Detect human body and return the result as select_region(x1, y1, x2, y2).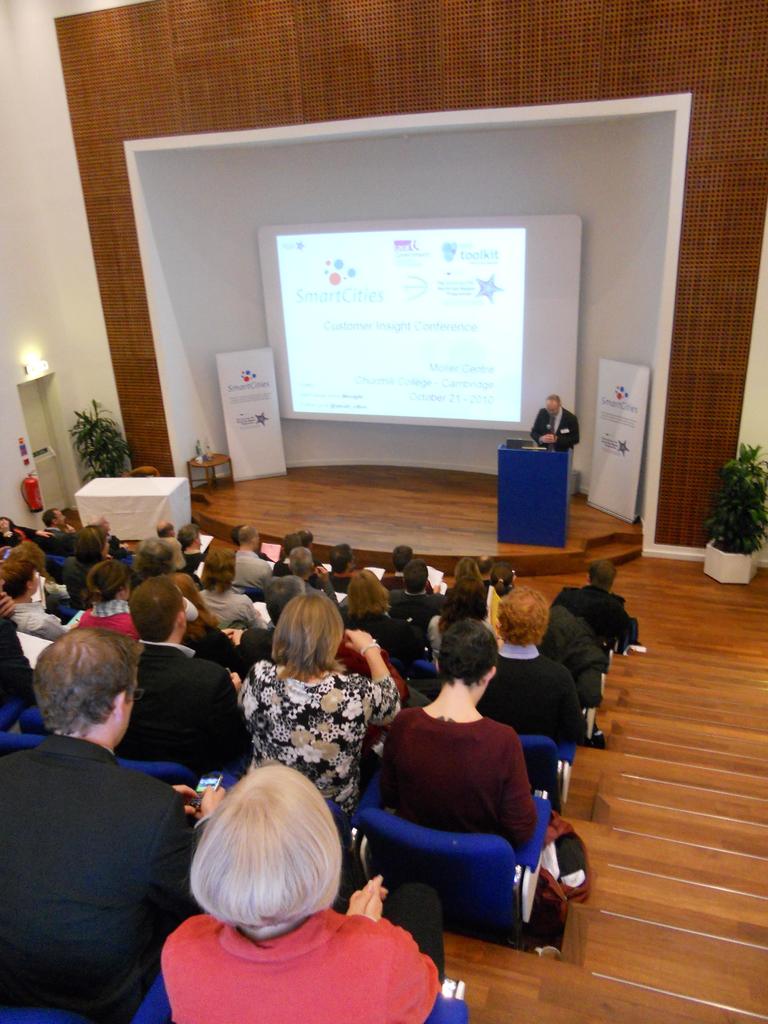
select_region(493, 614, 583, 772).
